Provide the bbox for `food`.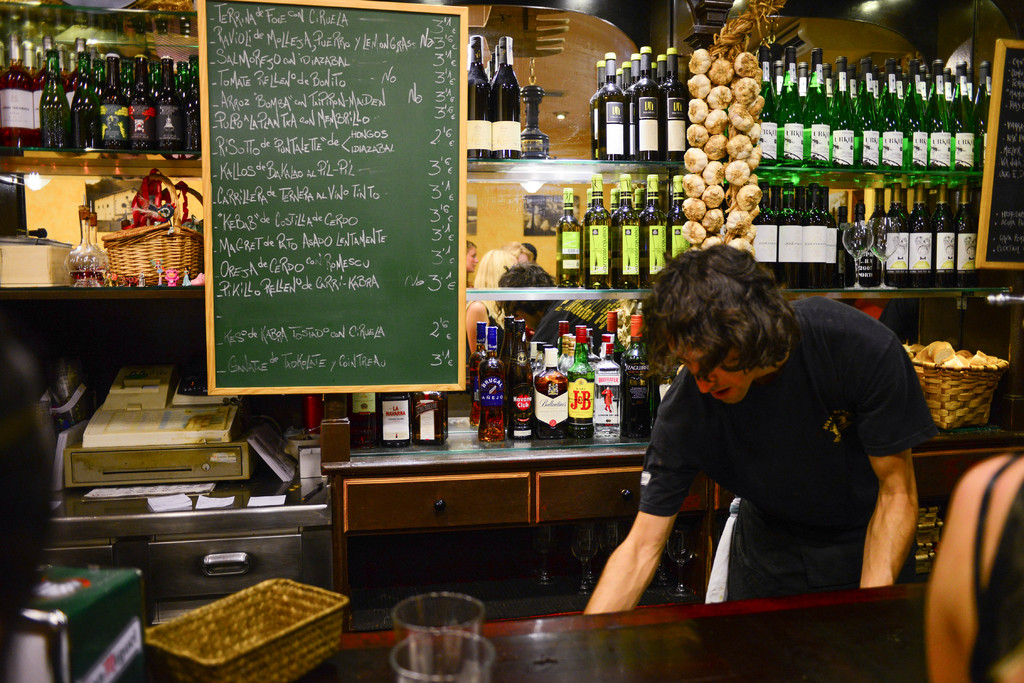
Rect(746, 94, 765, 120).
